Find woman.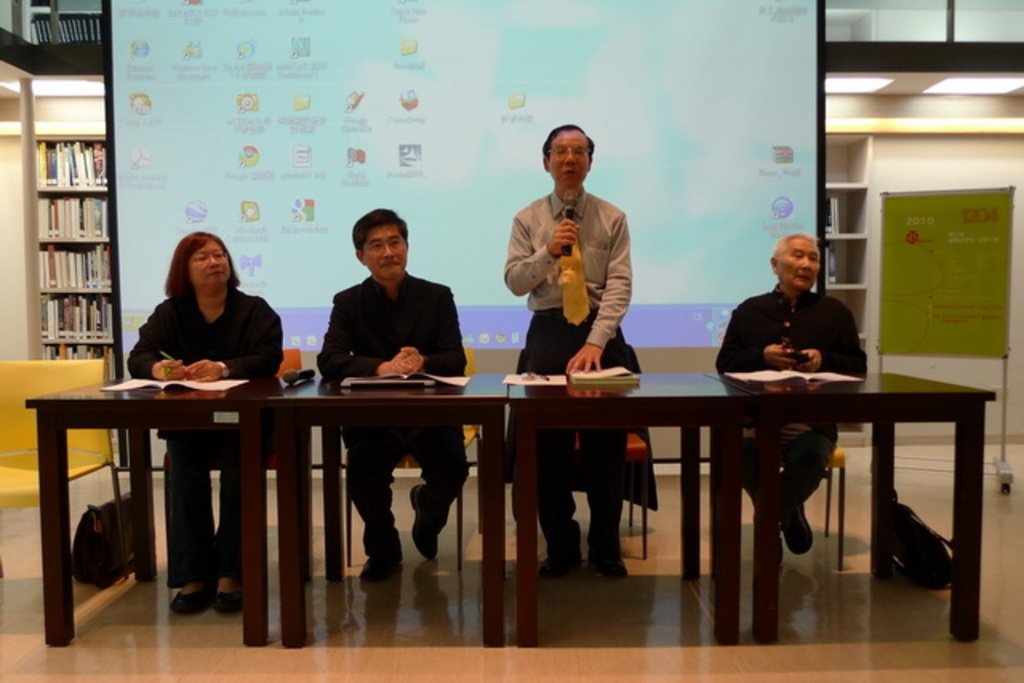
<bbox>125, 230, 282, 617</bbox>.
